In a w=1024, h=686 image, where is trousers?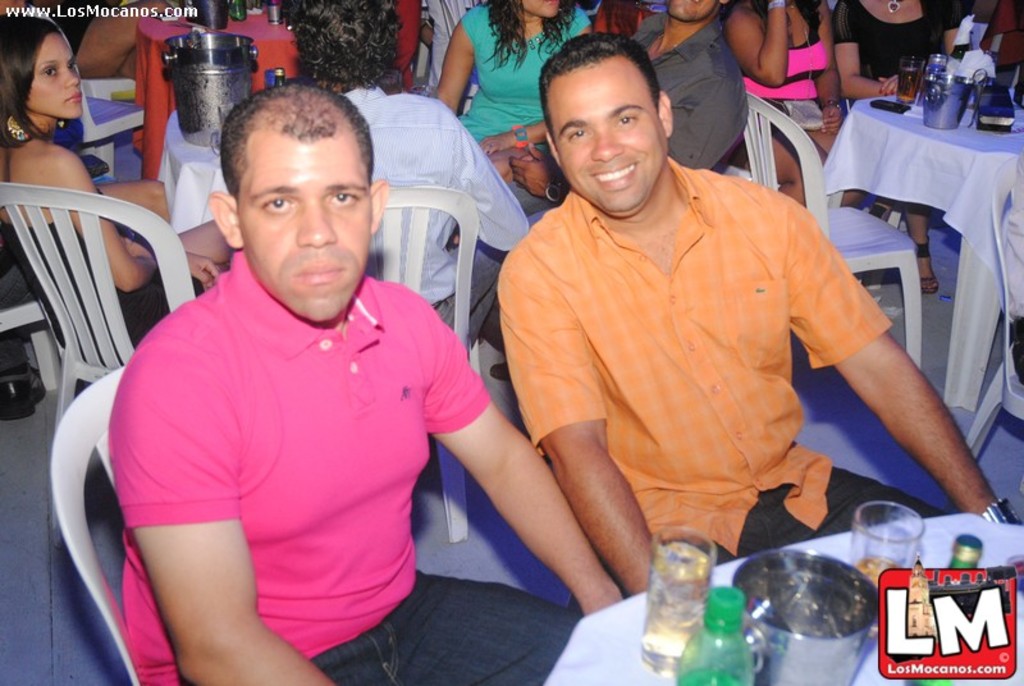
426, 241, 504, 340.
